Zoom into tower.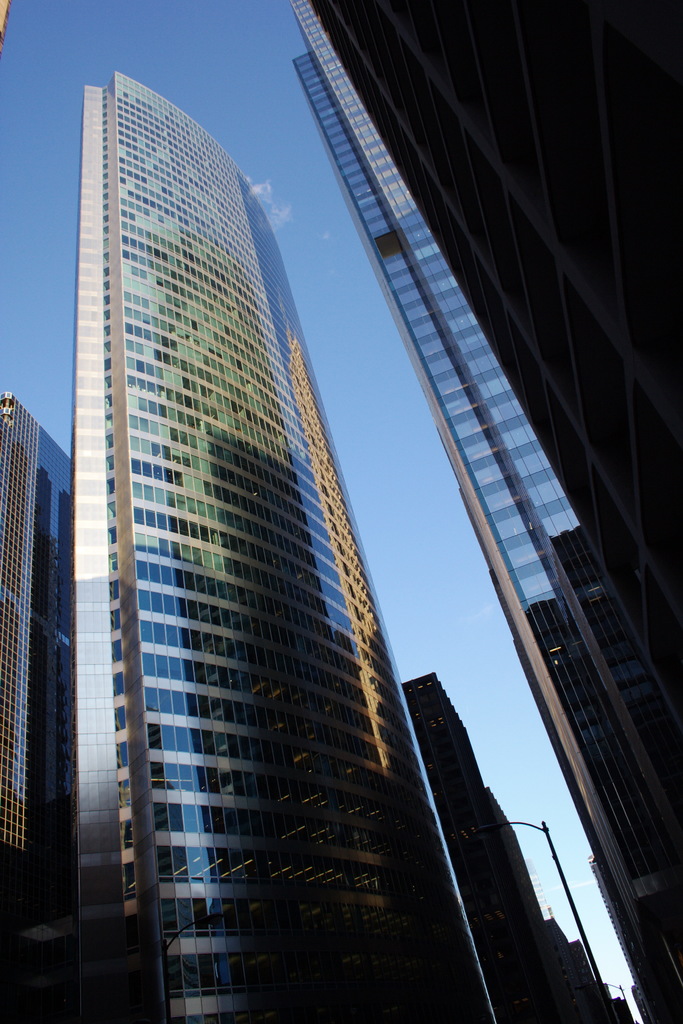
Zoom target: [left=393, top=673, right=572, bottom=1021].
